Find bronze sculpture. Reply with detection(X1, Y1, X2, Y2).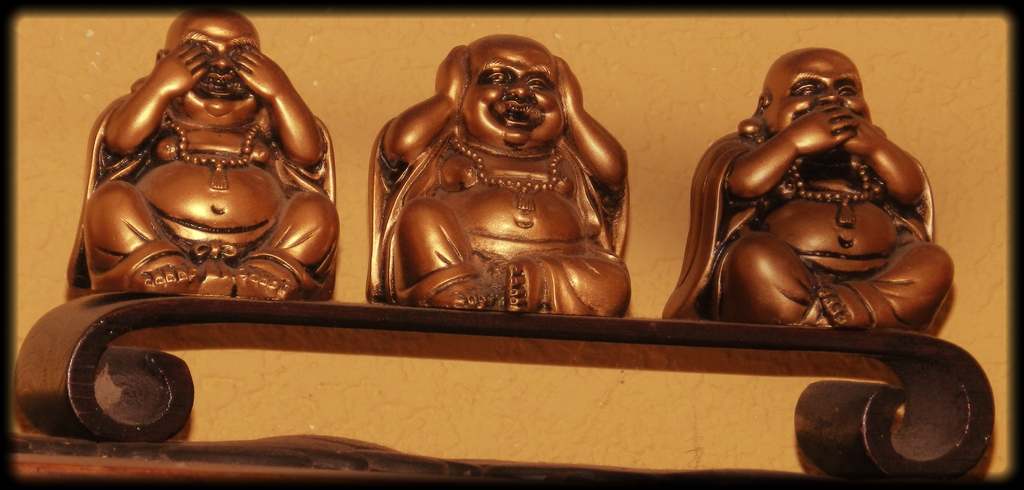
detection(657, 47, 959, 334).
